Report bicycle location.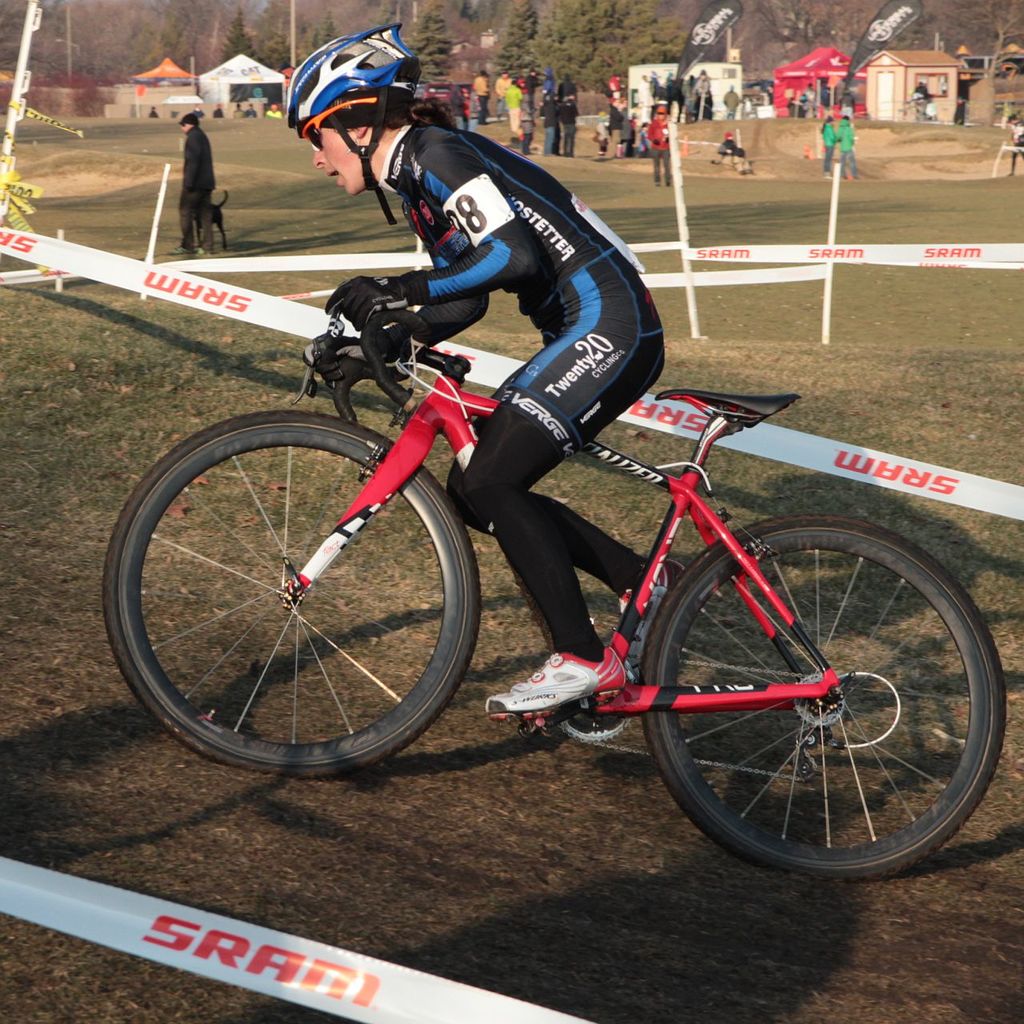
Report: 102:305:1010:875.
